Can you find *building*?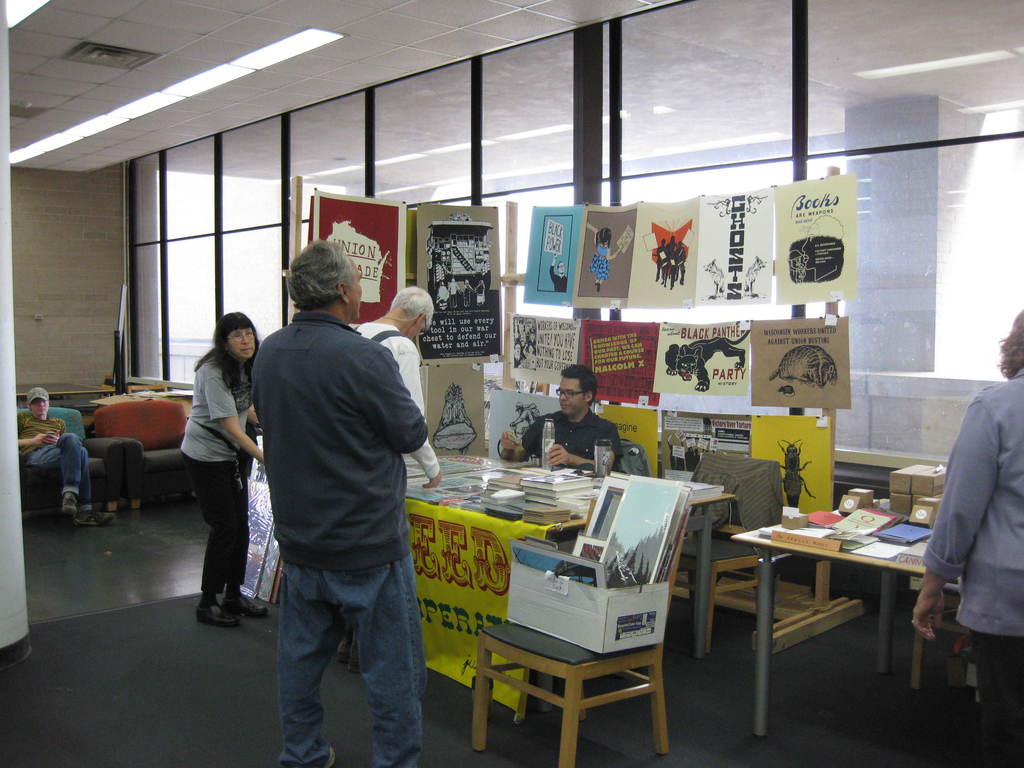
Yes, bounding box: box=[0, 0, 1023, 767].
